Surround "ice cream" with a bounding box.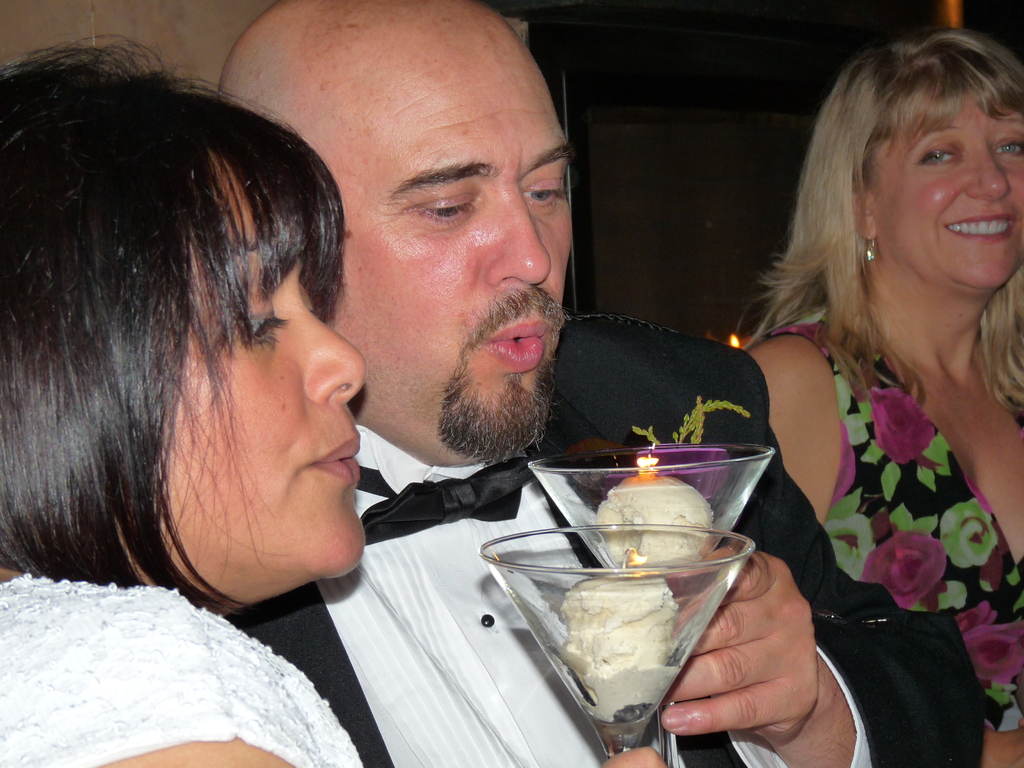
bbox=(558, 562, 685, 722).
